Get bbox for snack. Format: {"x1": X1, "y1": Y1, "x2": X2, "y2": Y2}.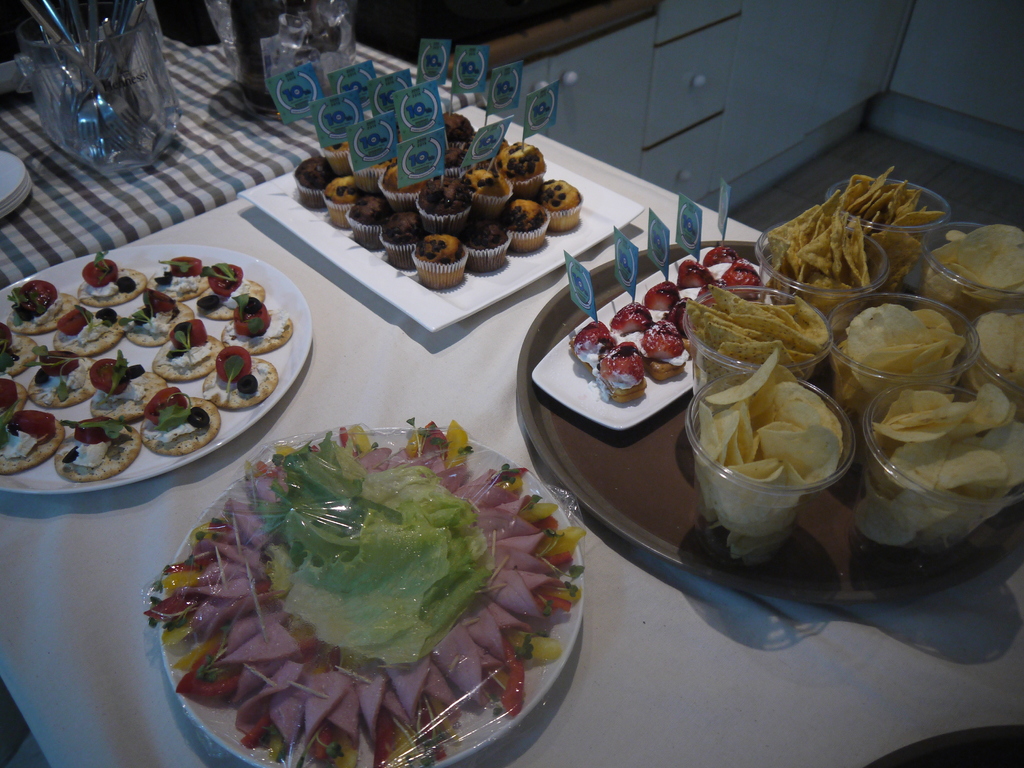
{"x1": 6, "y1": 276, "x2": 80, "y2": 331}.
